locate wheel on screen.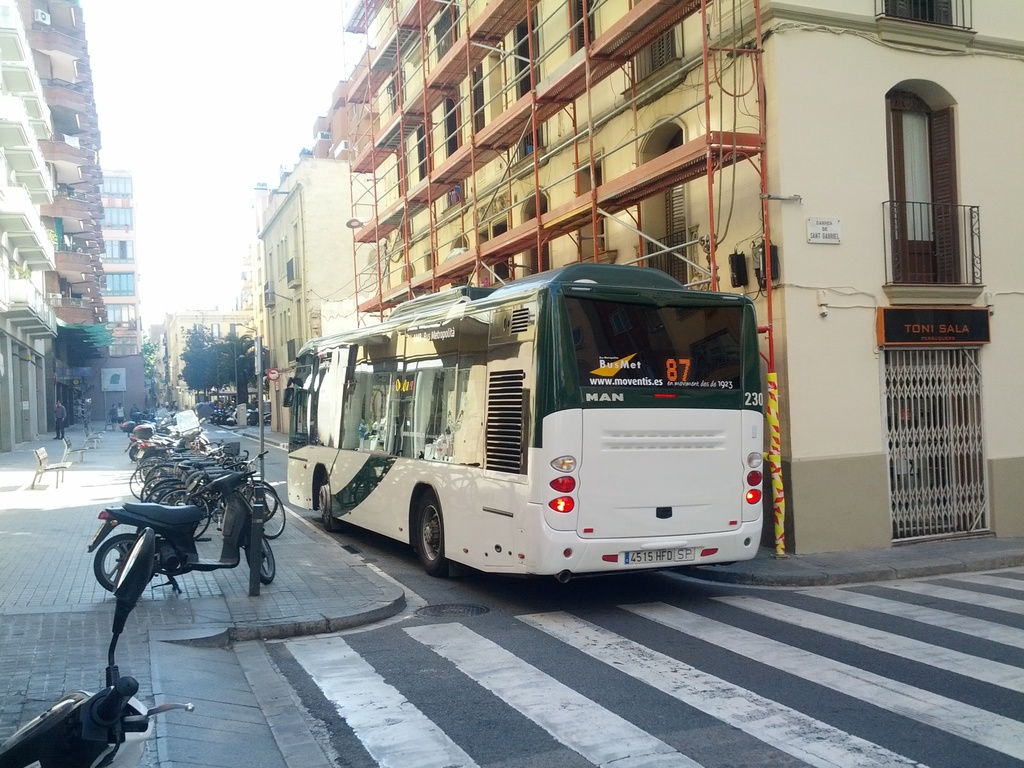
On screen at <bbox>244, 533, 276, 590</bbox>.
